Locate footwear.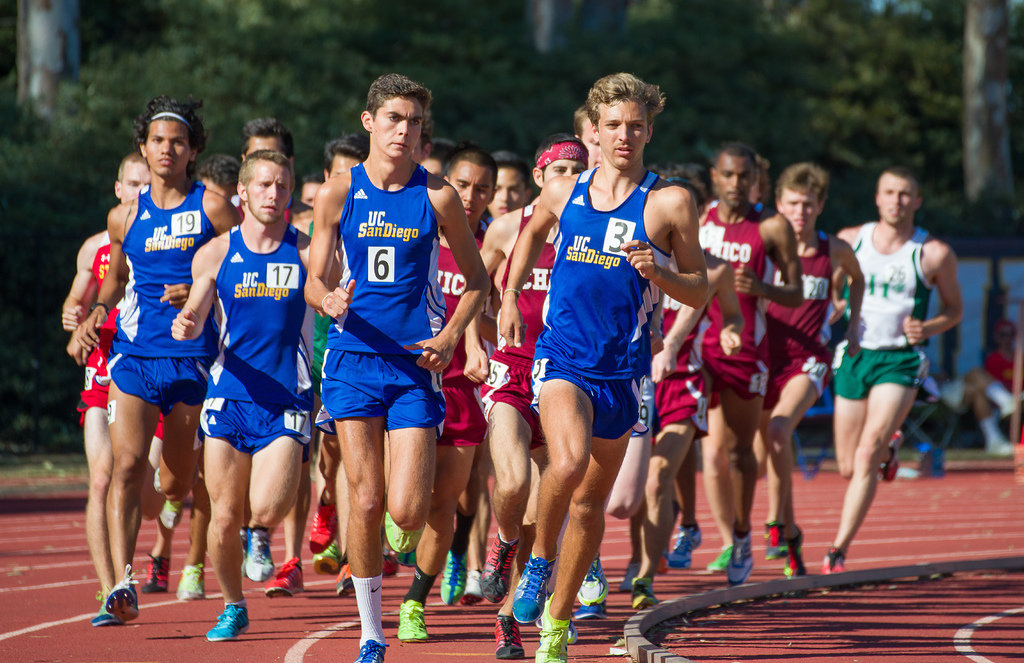
Bounding box: 514/551/553/620.
